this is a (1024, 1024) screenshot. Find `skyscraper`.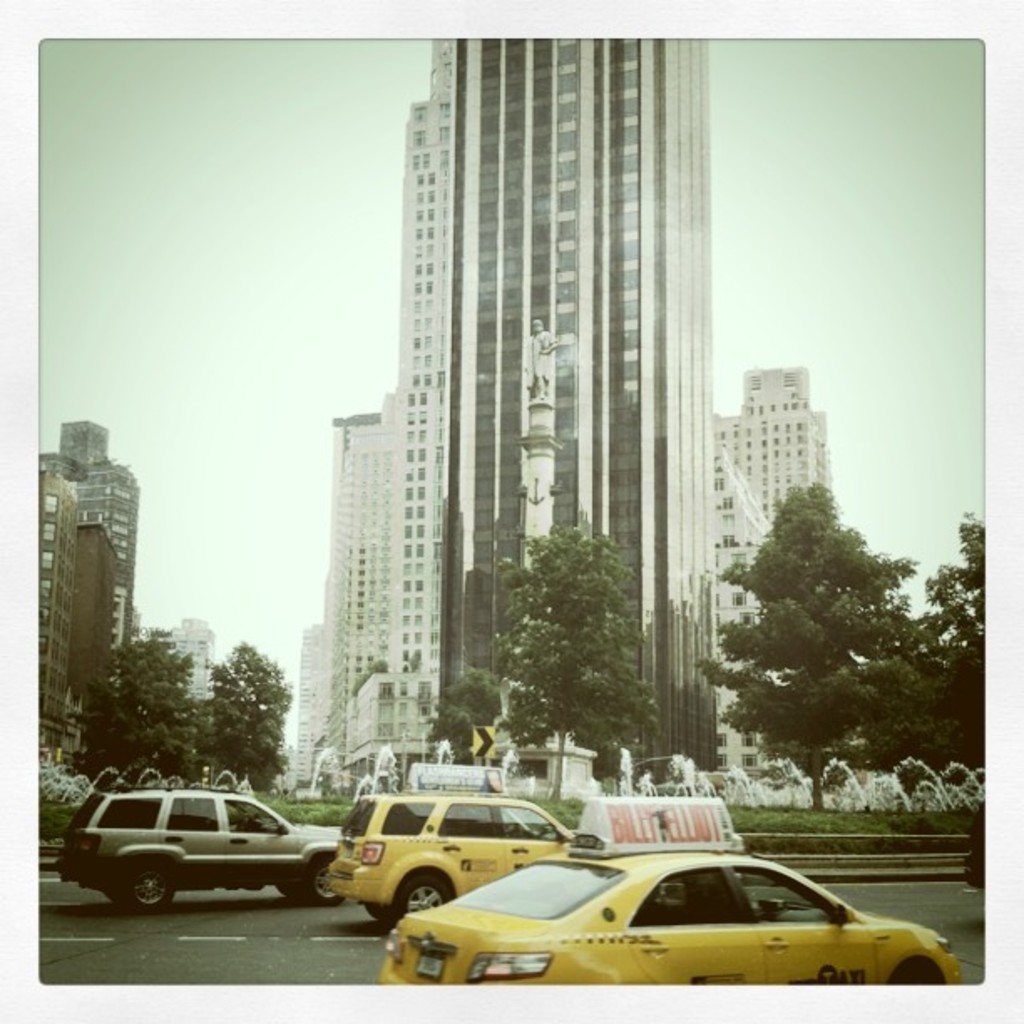
Bounding box: x1=306 y1=42 x2=801 y2=770.
